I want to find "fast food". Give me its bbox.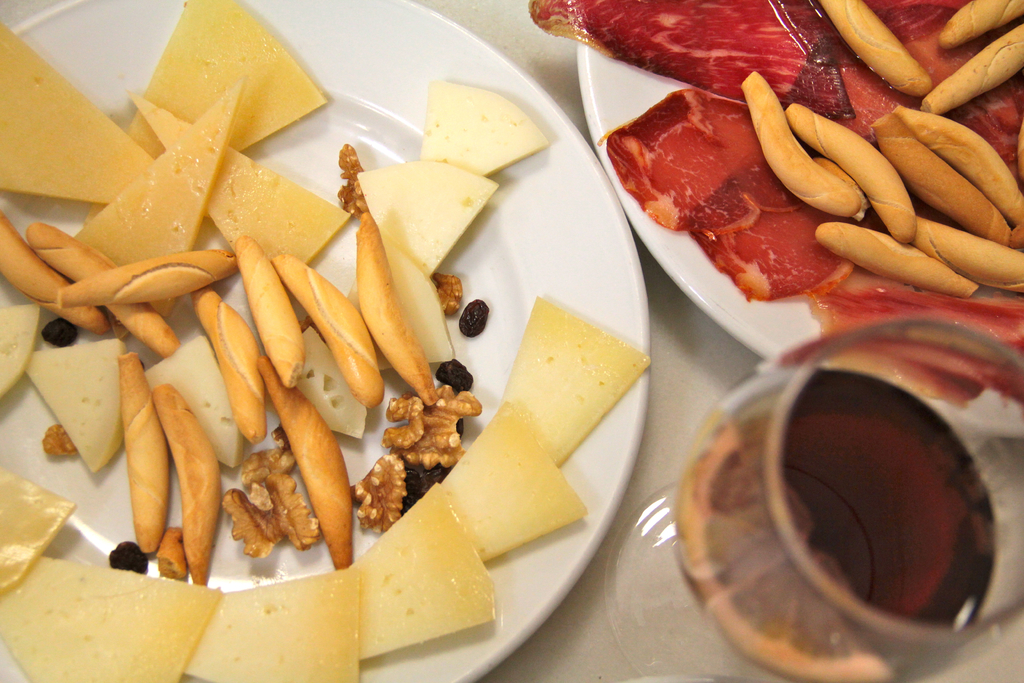
(0,0,648,682).
